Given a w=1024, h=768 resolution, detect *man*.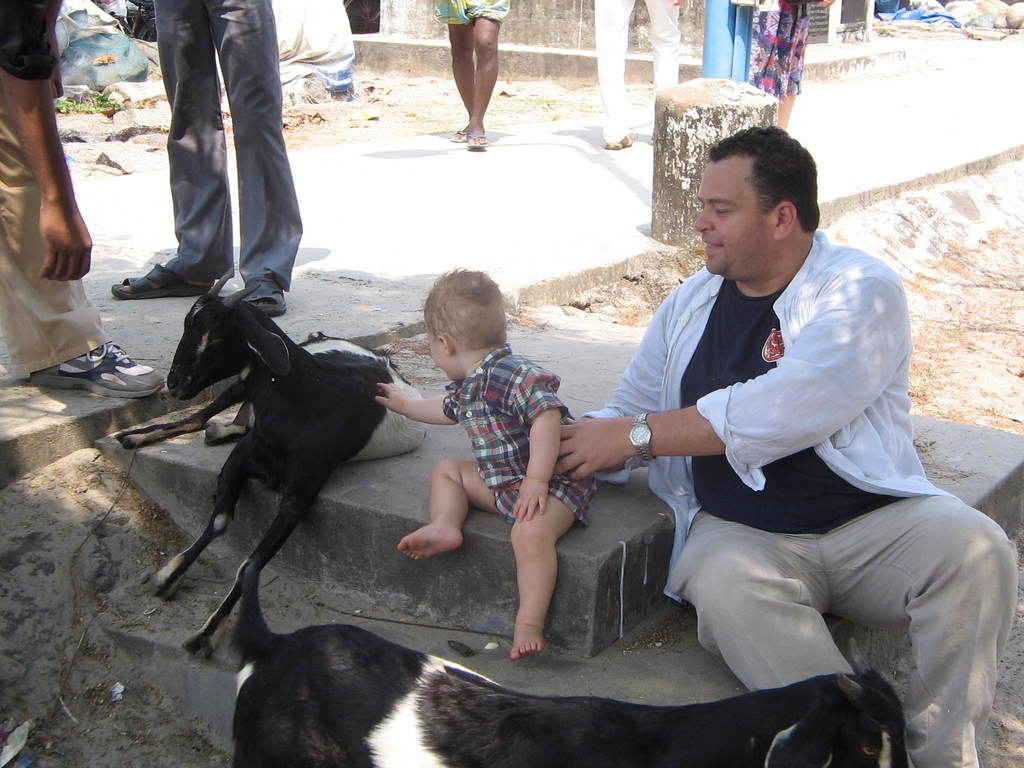
bbox=(104, 3, 309, 311).
